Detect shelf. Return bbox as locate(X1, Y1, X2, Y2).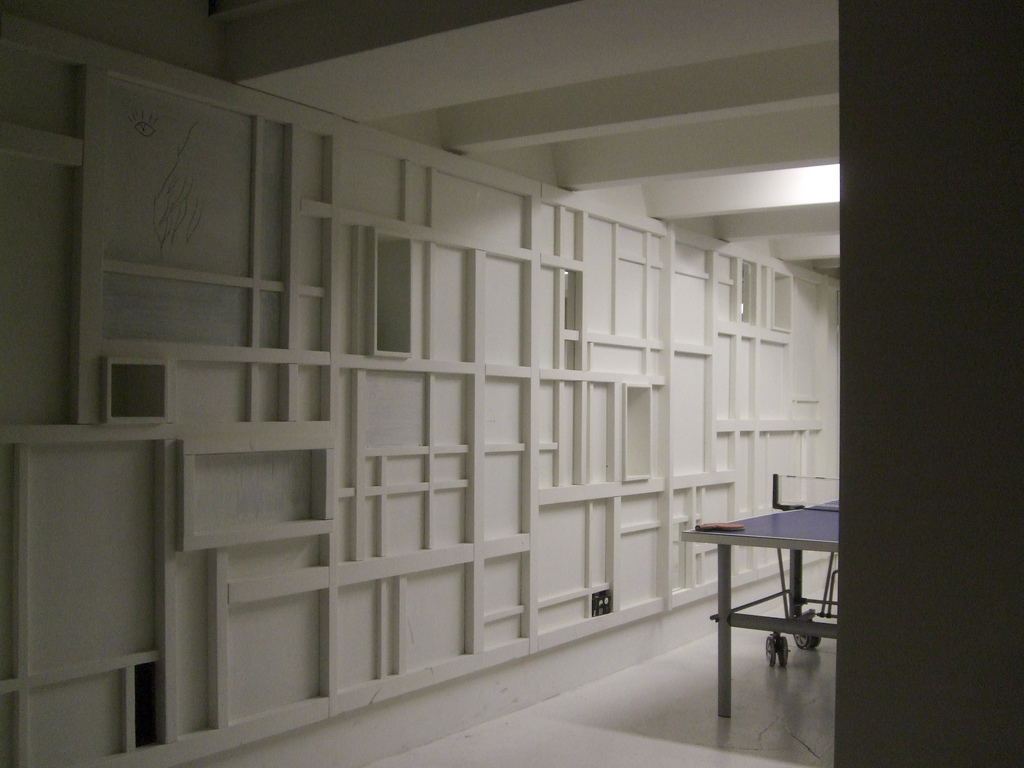
locate(172, 541, 356, 756).
